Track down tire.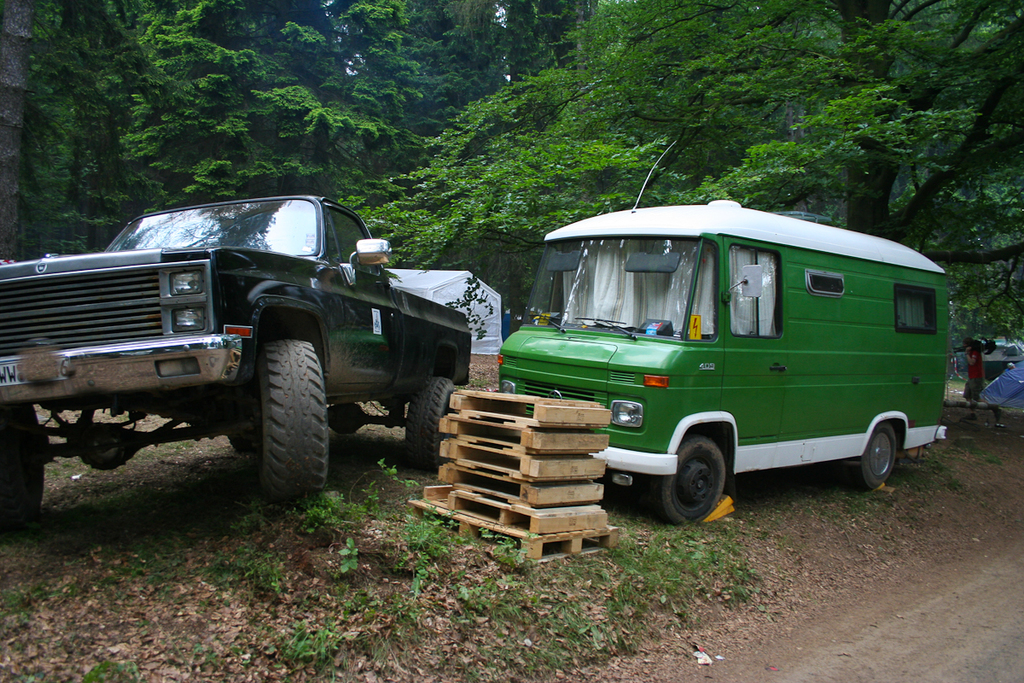
Tracked to [x1=404, y1=377, x2=452, y2=474].
